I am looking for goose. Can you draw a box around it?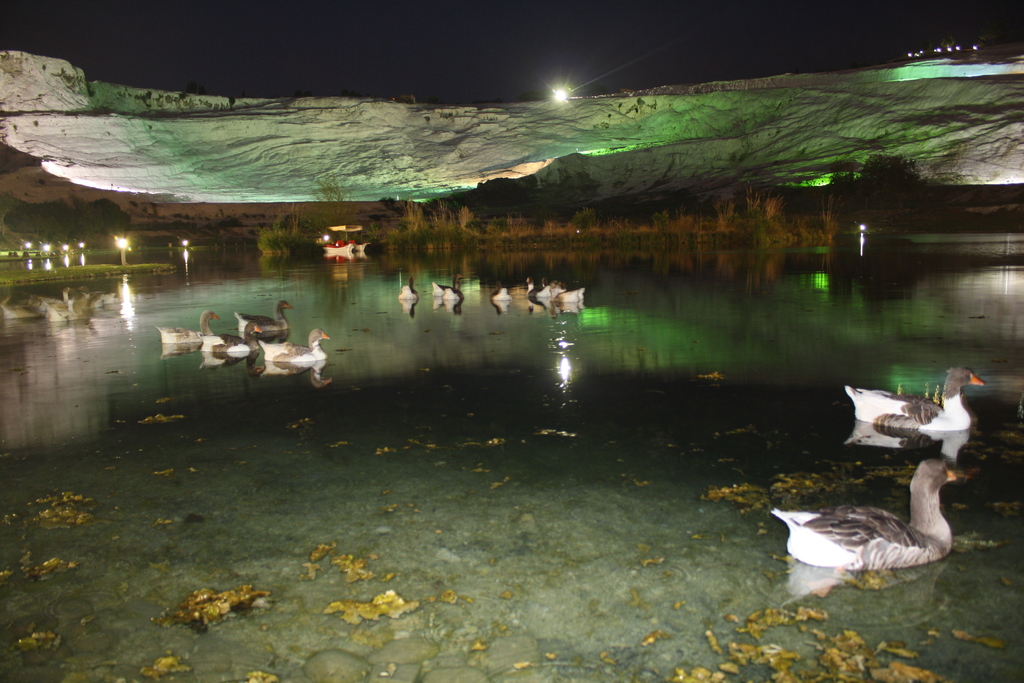
Sure, the bounding box is (198,322,257,351).
